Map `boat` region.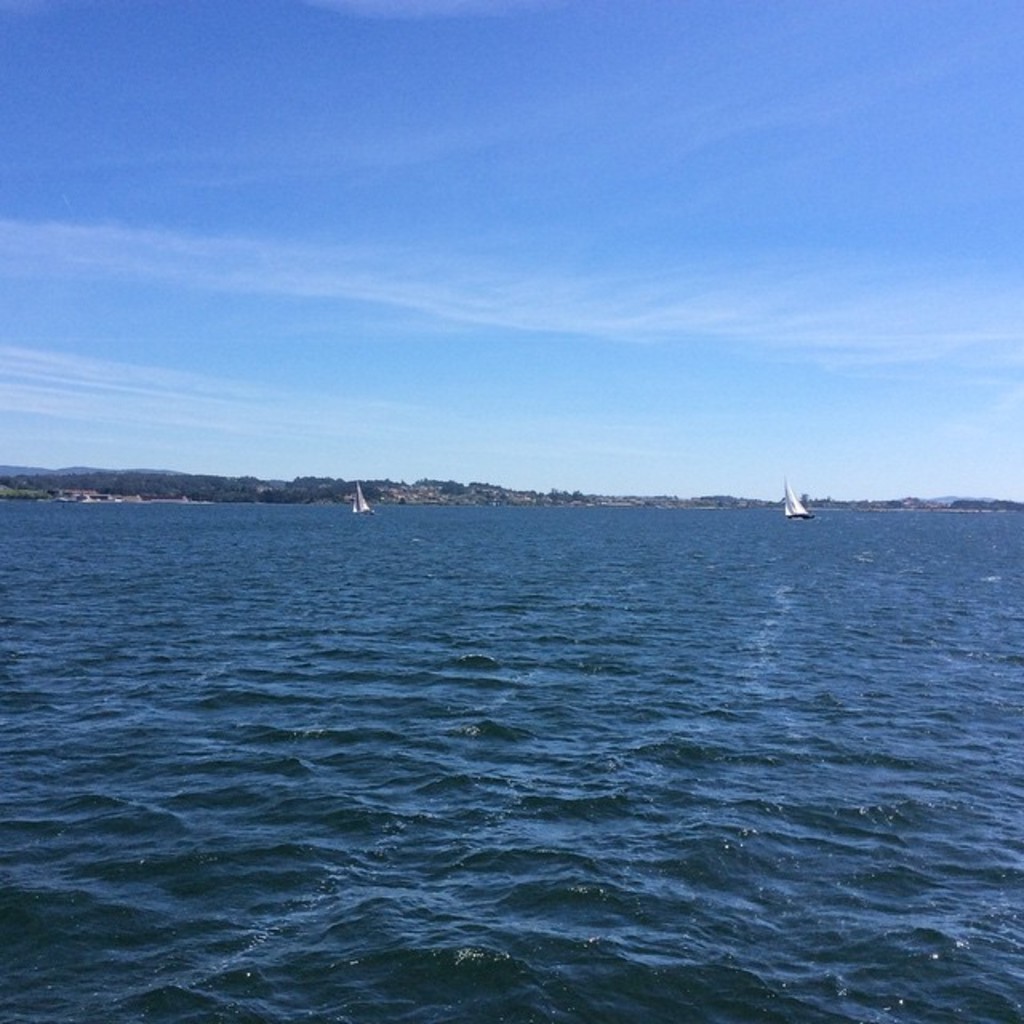
Mapped to <region>784, 477, 816, 518</region>.
